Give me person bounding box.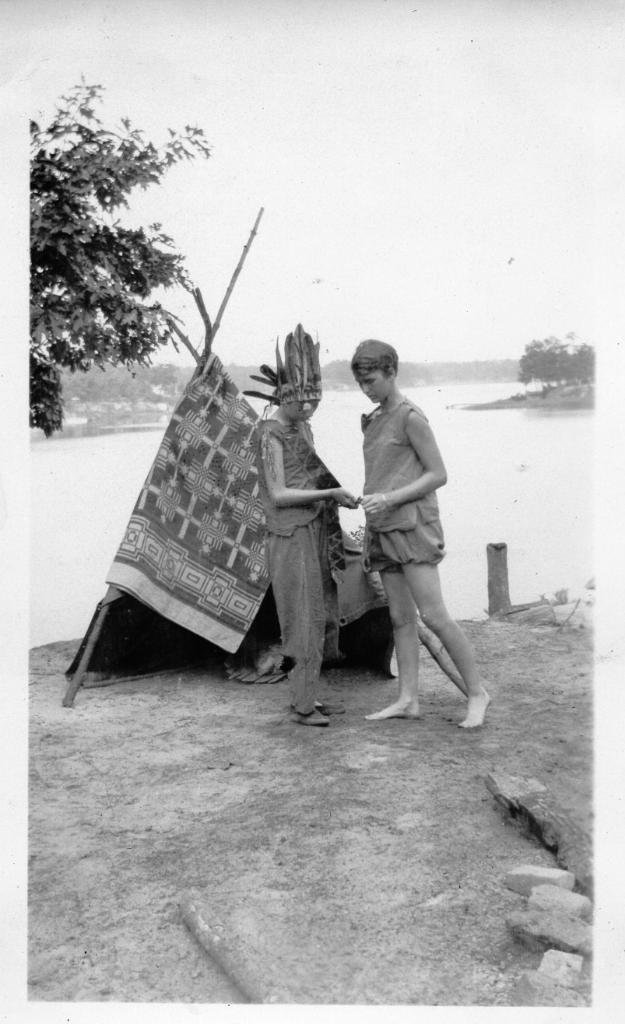
[348, 338, 492, 727].
